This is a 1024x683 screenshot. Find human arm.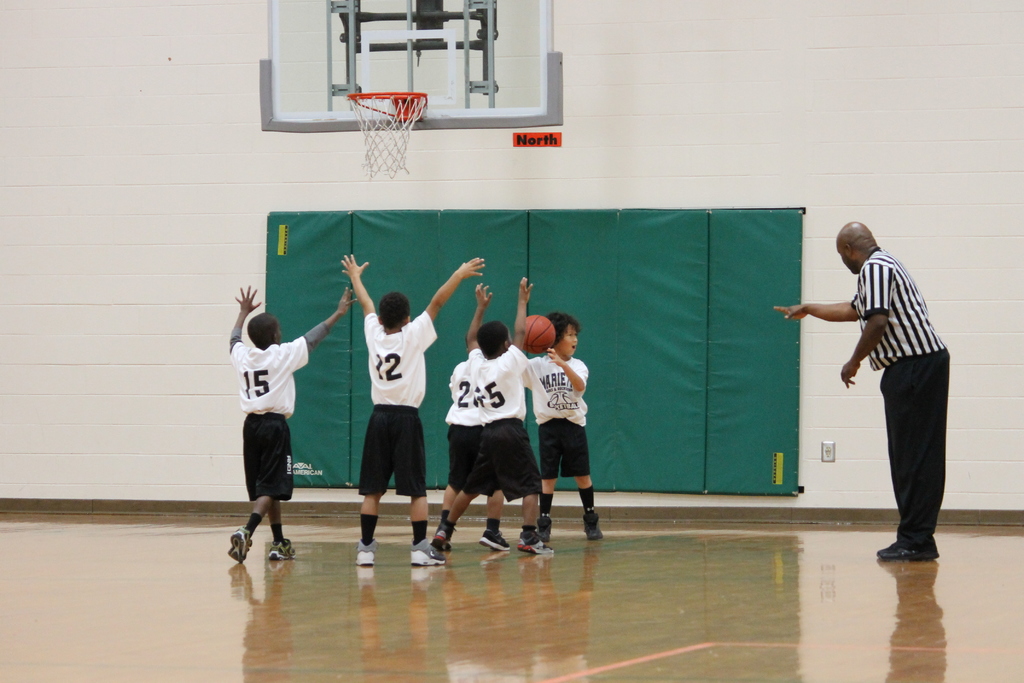
Bounding box: Rect(466, 277, 499, 363).
